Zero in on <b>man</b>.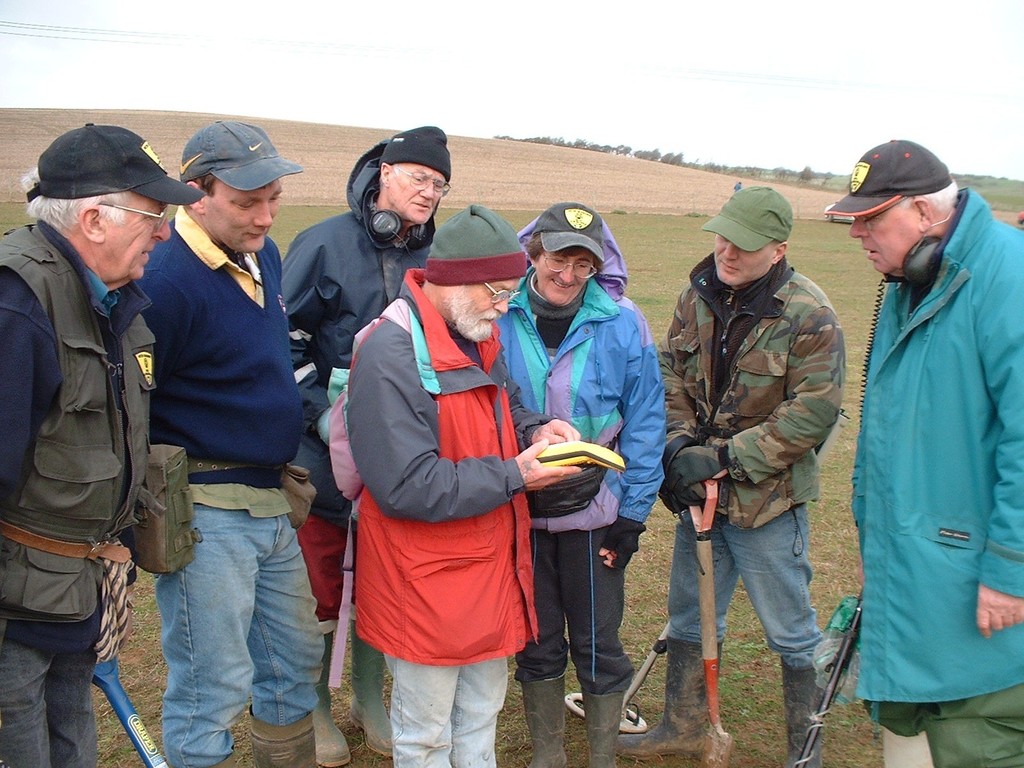
Zeroed in: [left=822, top=134, right=1023, bottom=767].
